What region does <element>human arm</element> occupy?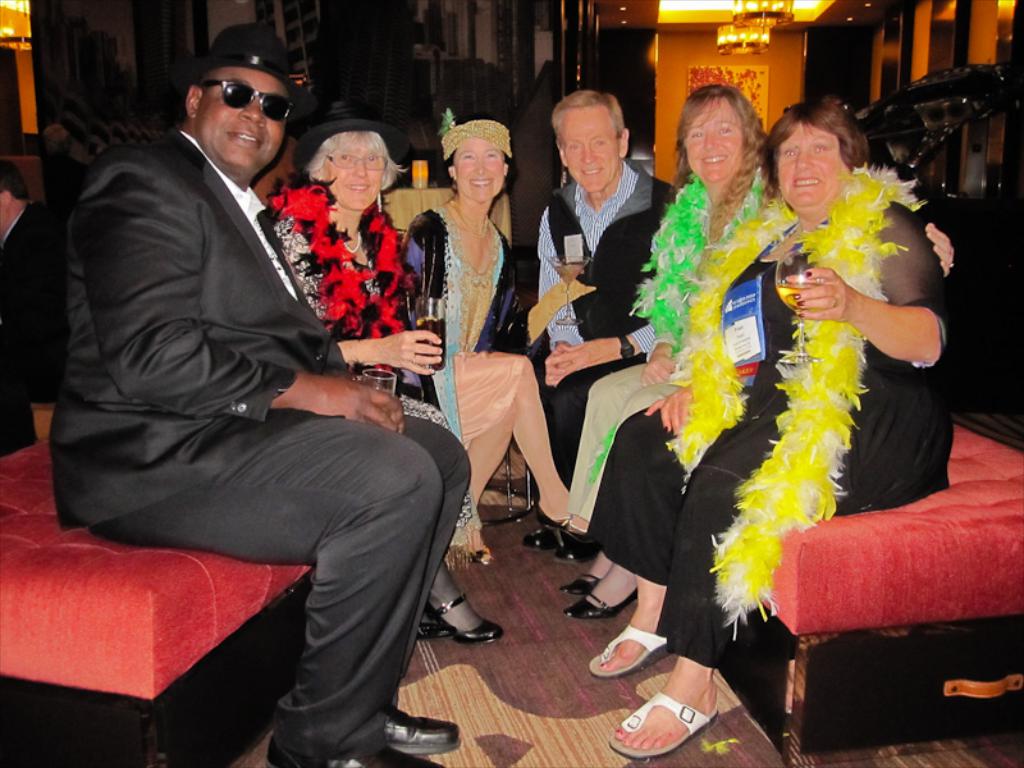
crop(131, 165, 417, 440).
